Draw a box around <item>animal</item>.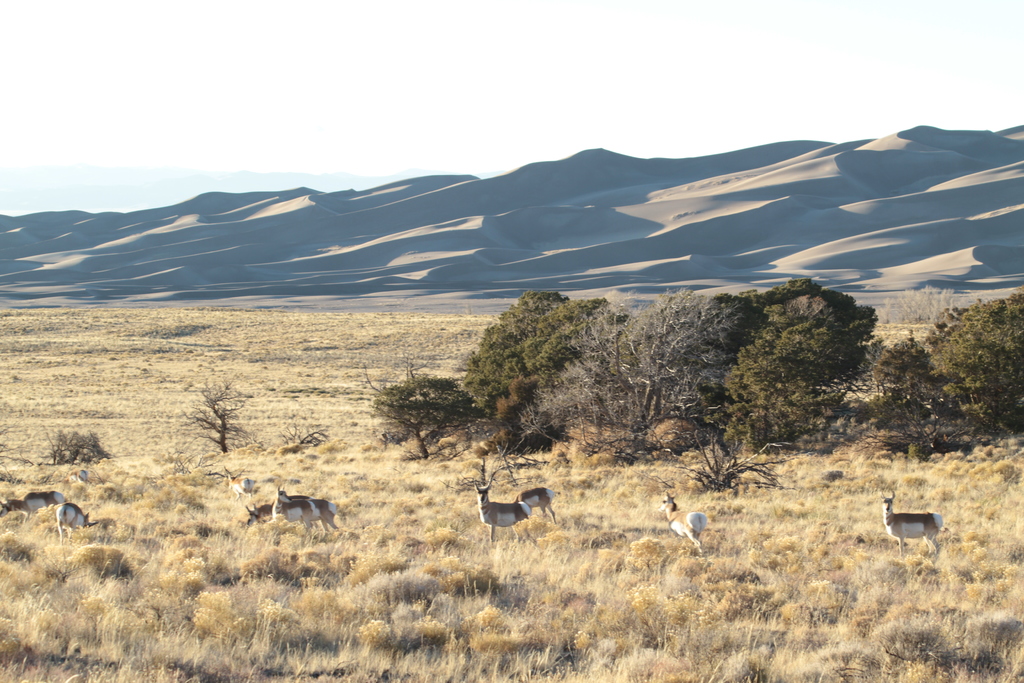
<bbox>227, 470, 252, 499</bbox>.
